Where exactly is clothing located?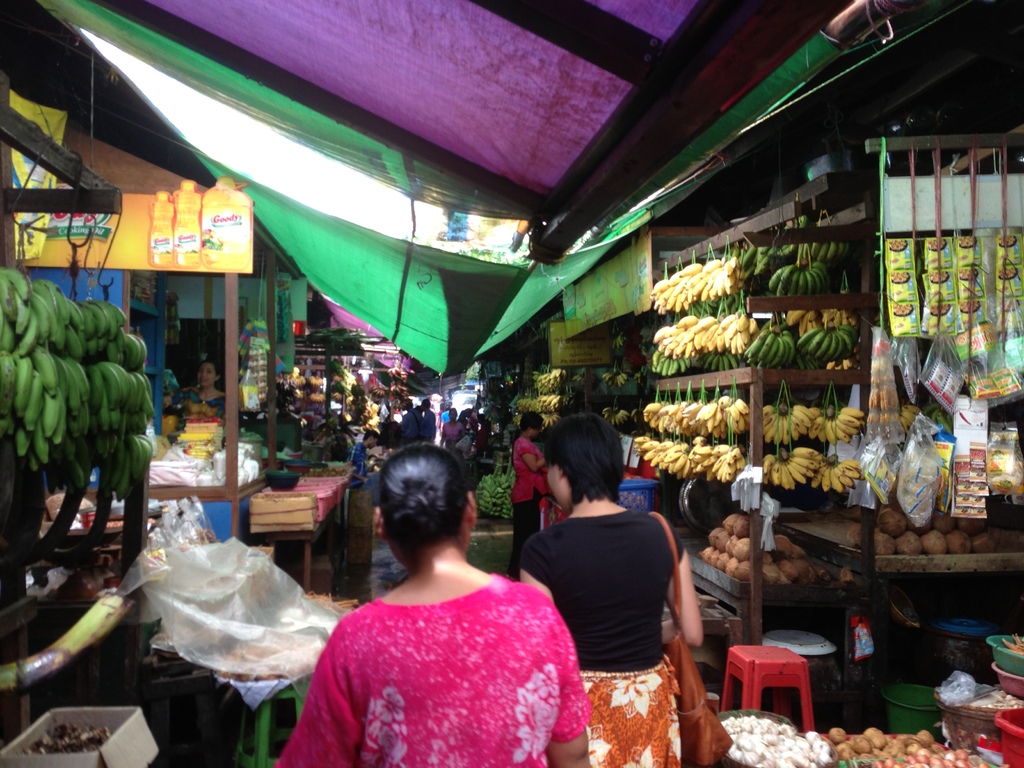
Its bounding box is 399 414 419 446.
